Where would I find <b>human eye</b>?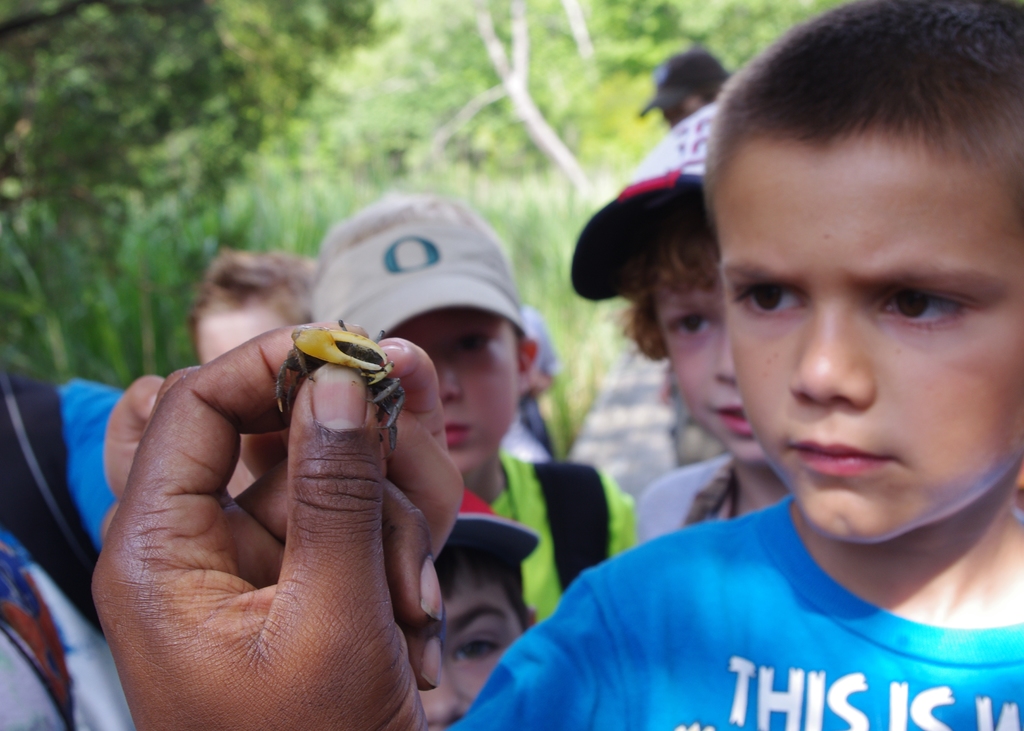
At l=724, t=280, r=806, b=323.
